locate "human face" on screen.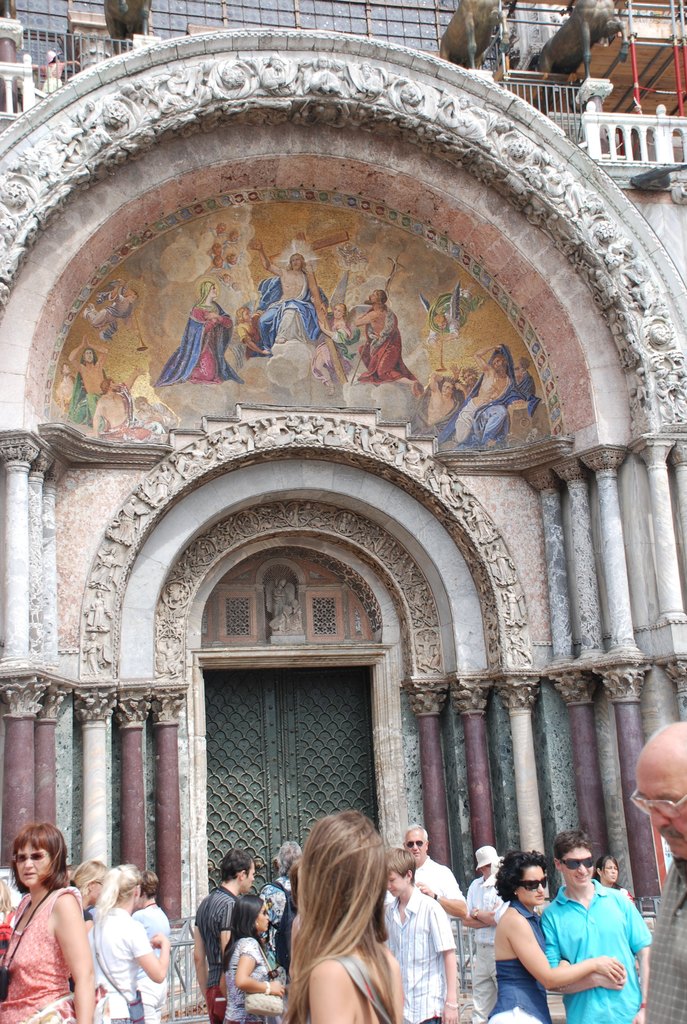
On screen at bbox=[15, 842, 50, 886].
